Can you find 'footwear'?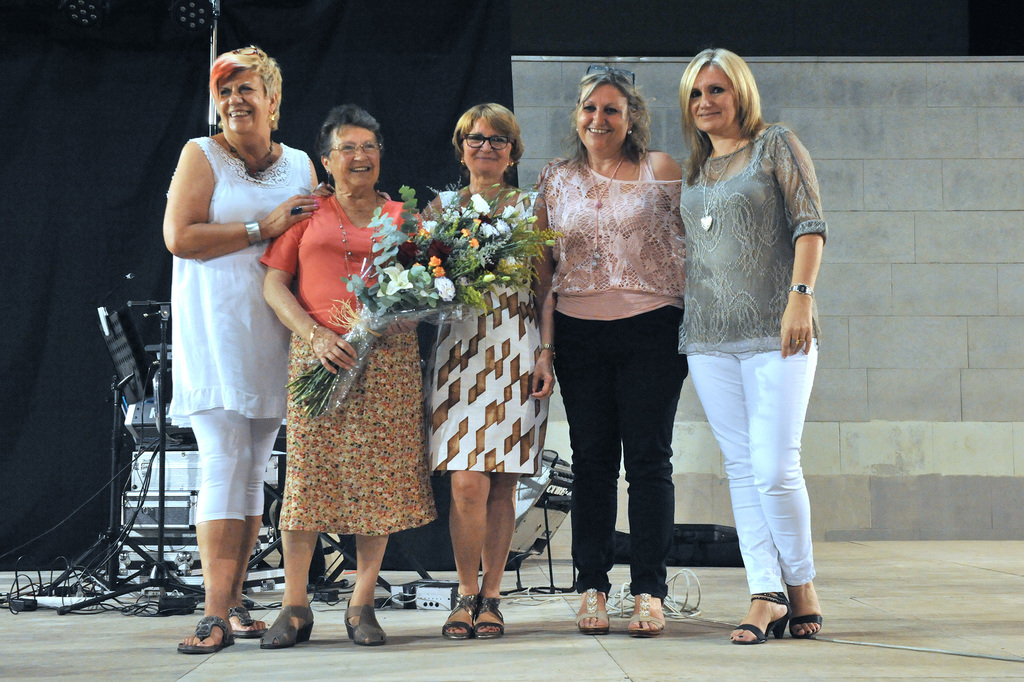
Yes, bounding box: {"left": 344, "top": 601, "right": 385, "bottom": 649}.
